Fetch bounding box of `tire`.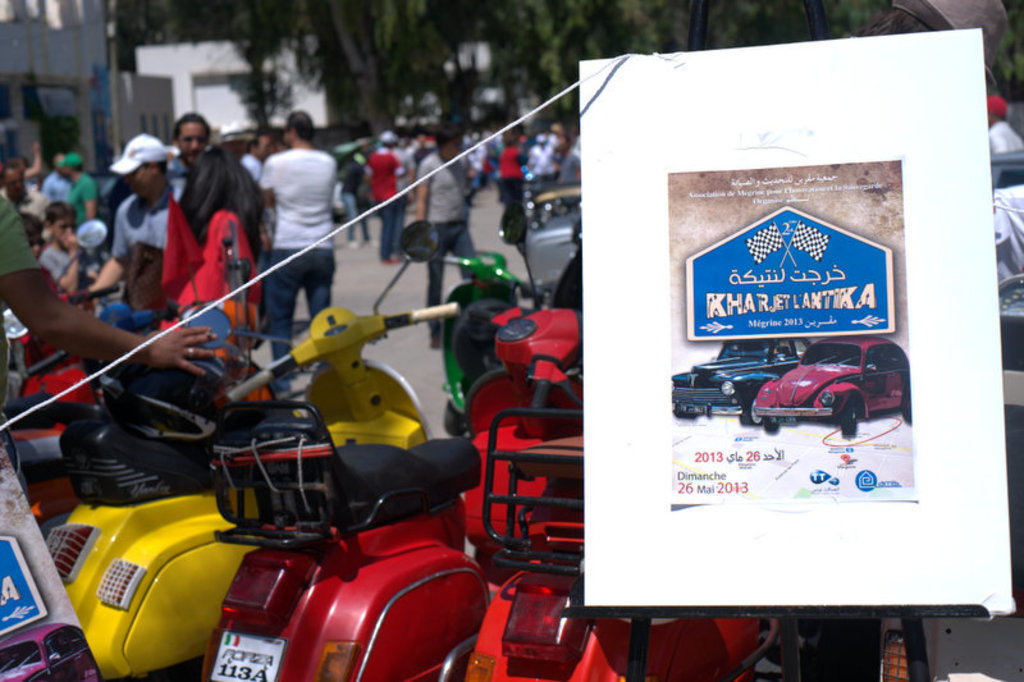
Bbox: (762, 412, 781, 435).
